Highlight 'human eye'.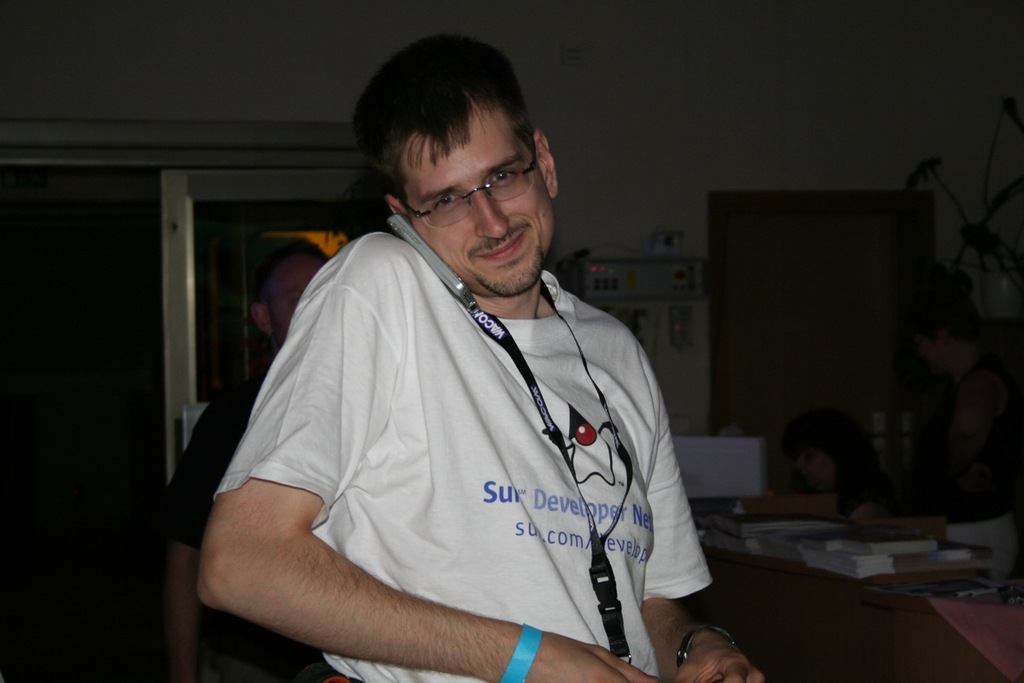
Highlighted region: 426/193/460/214.
